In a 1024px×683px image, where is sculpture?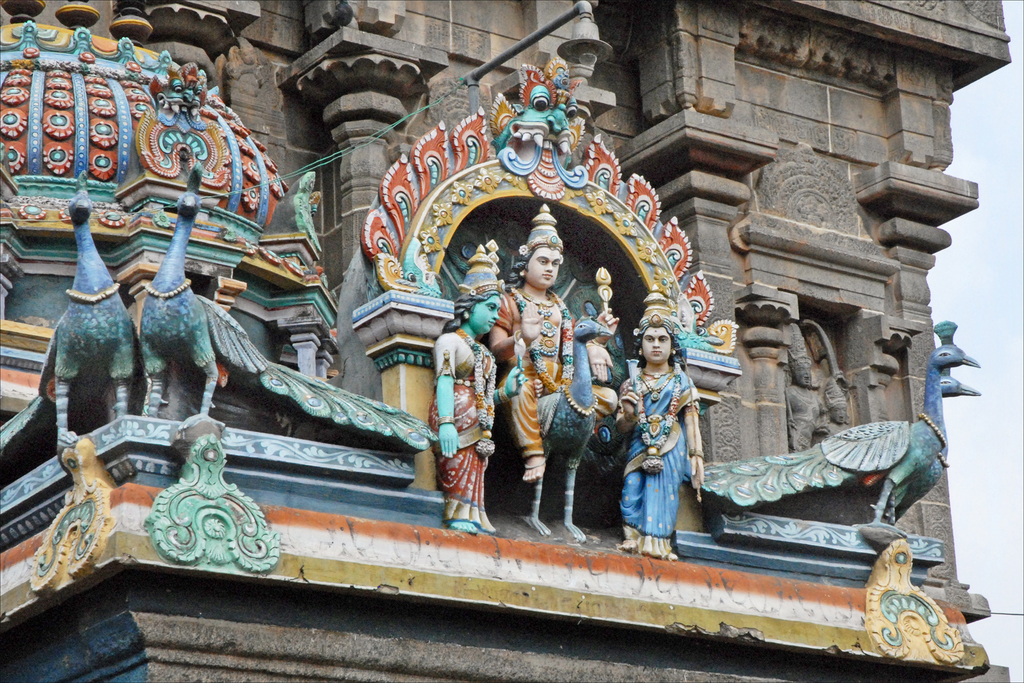
l=604, t=299, r=705, b=579.
